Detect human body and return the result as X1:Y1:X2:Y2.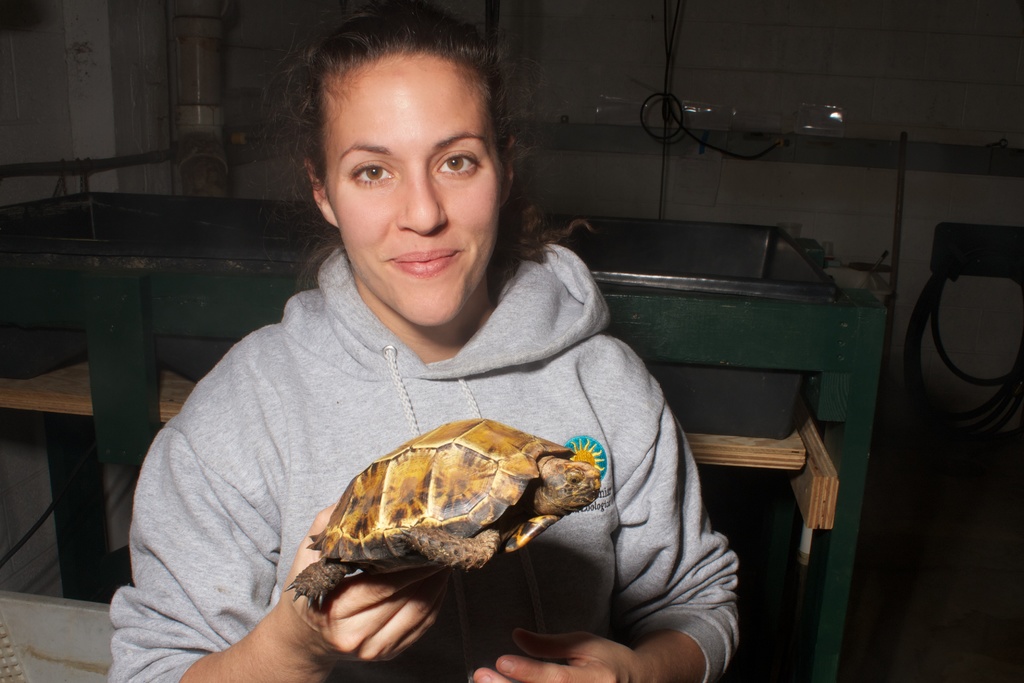
108:4:742:682.
